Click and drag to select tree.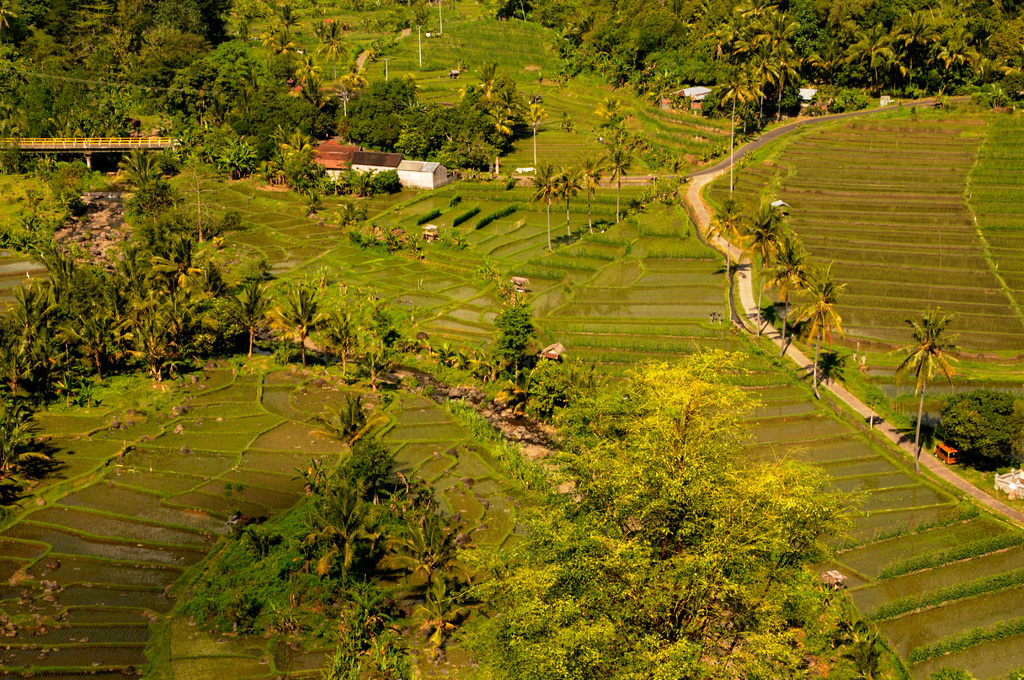
Selection: box(577, 158, 605, 225).
